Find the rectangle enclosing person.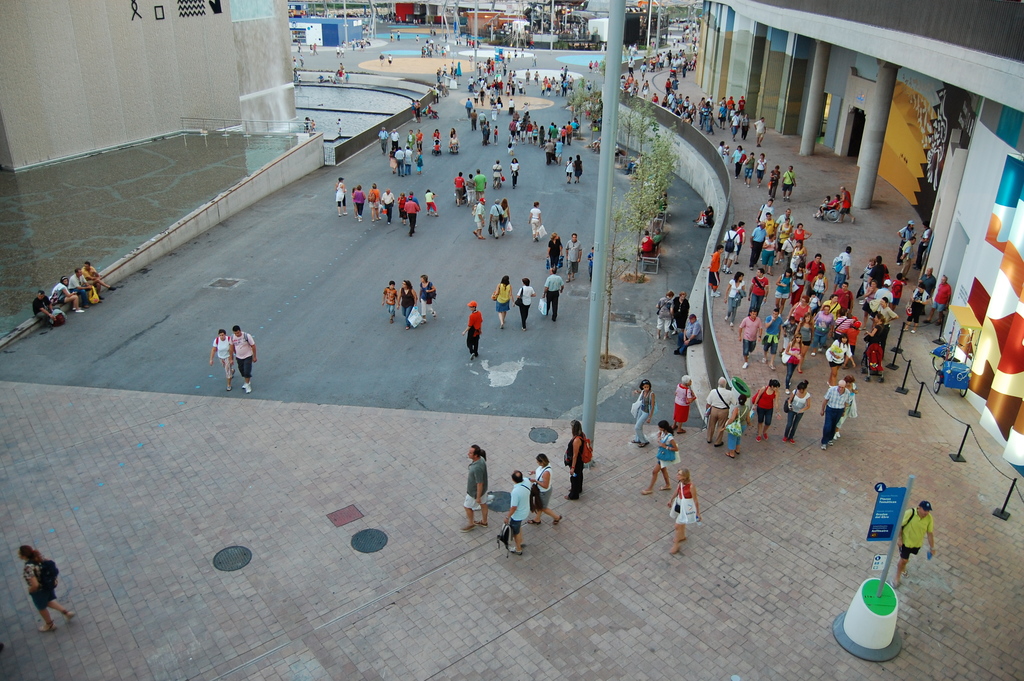
box=[687, 108, 698, 126].
